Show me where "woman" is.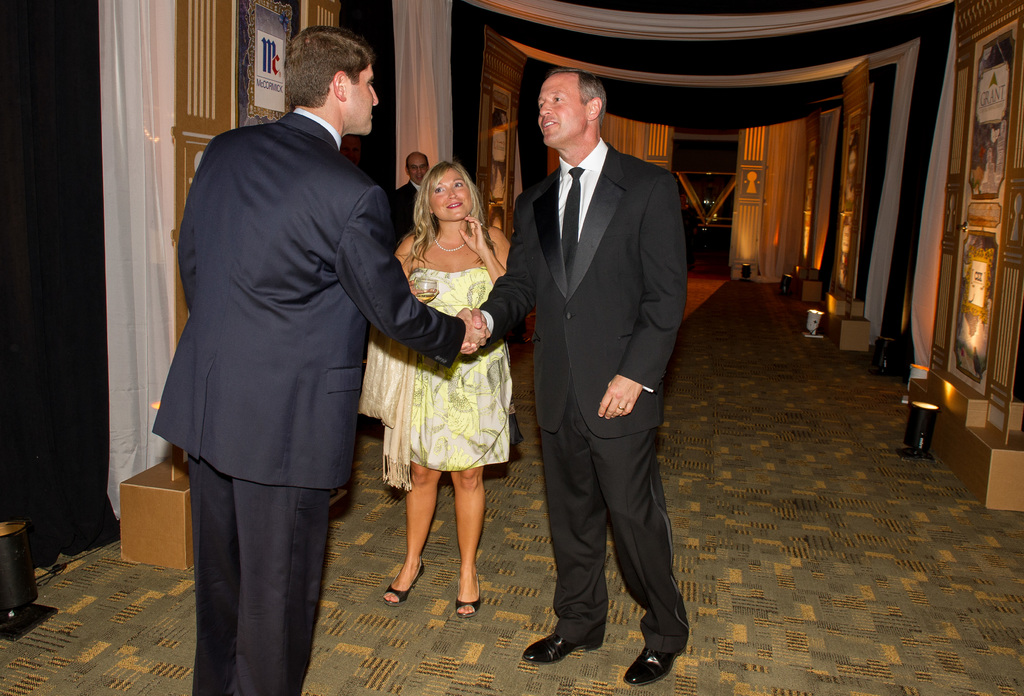
"woman" is at (382, 125, 511, 593).
